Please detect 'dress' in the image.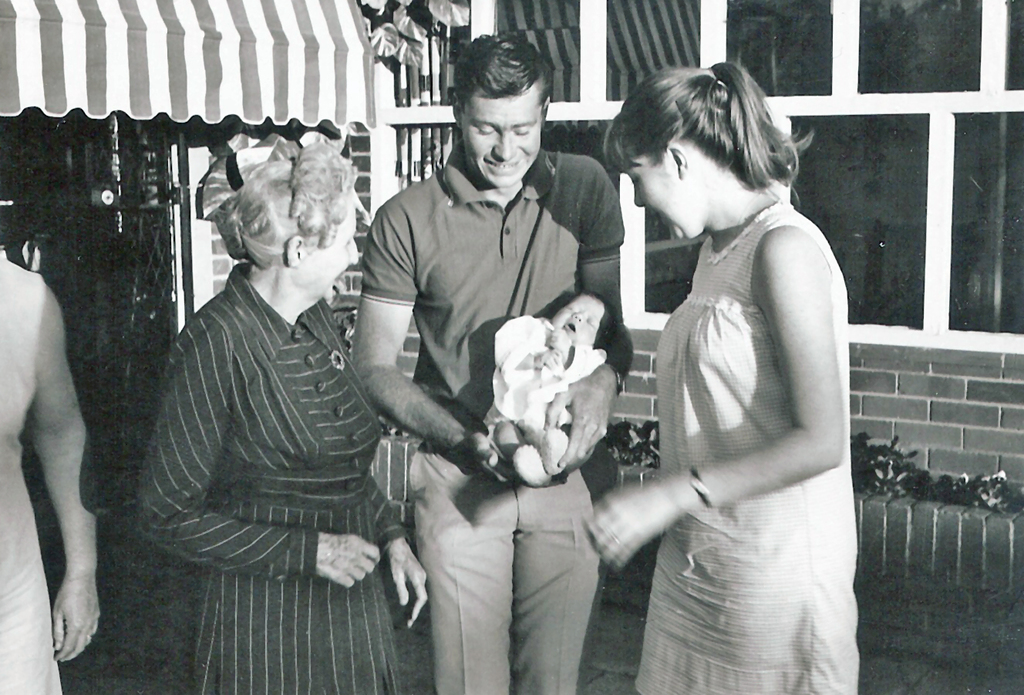
(137,259,401,694).
